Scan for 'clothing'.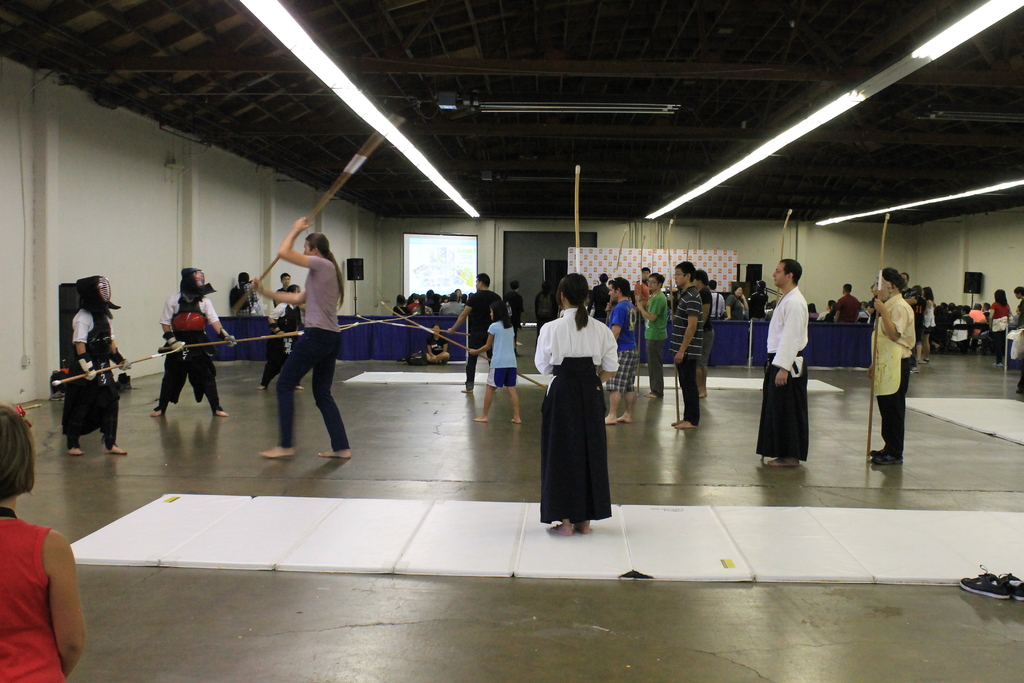
Scan result: region(860, 290, 922, 483).
